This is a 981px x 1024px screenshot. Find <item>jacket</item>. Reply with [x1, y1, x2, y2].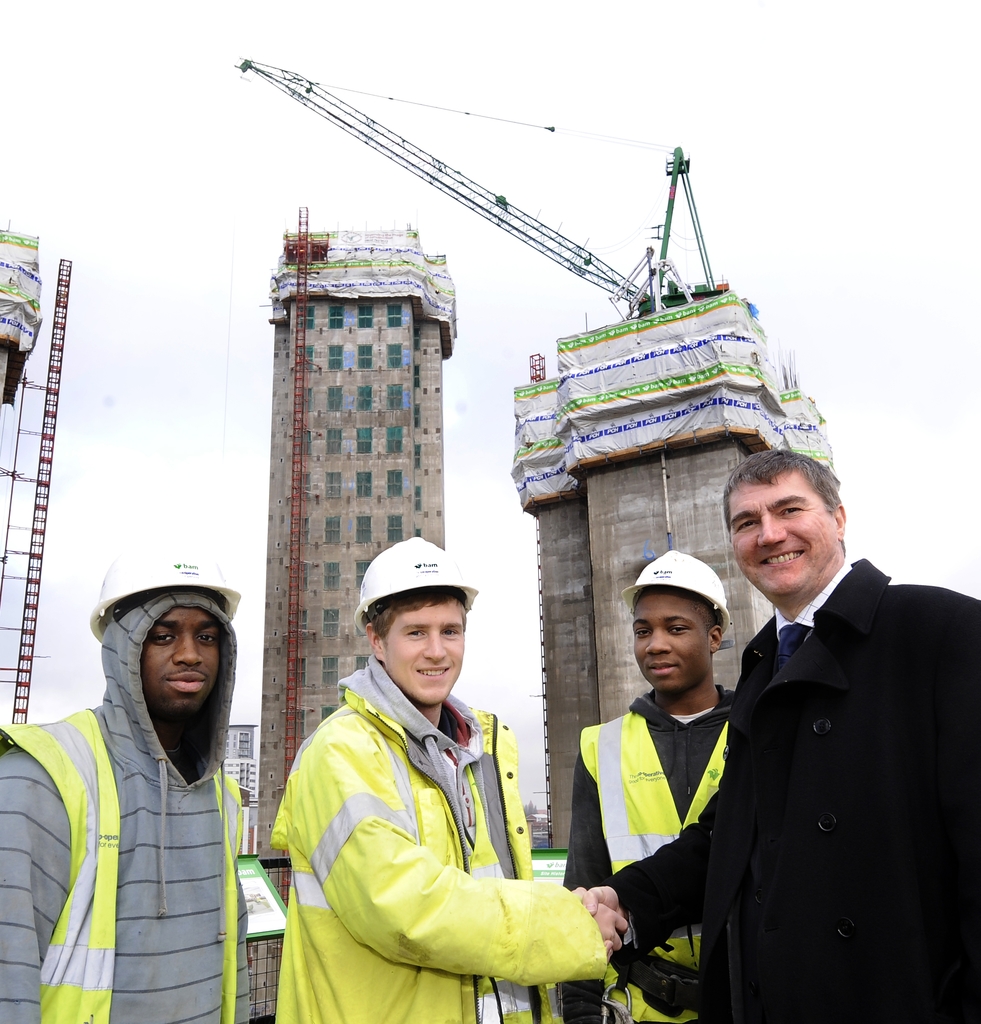
[260, 614, 632, 1023].
